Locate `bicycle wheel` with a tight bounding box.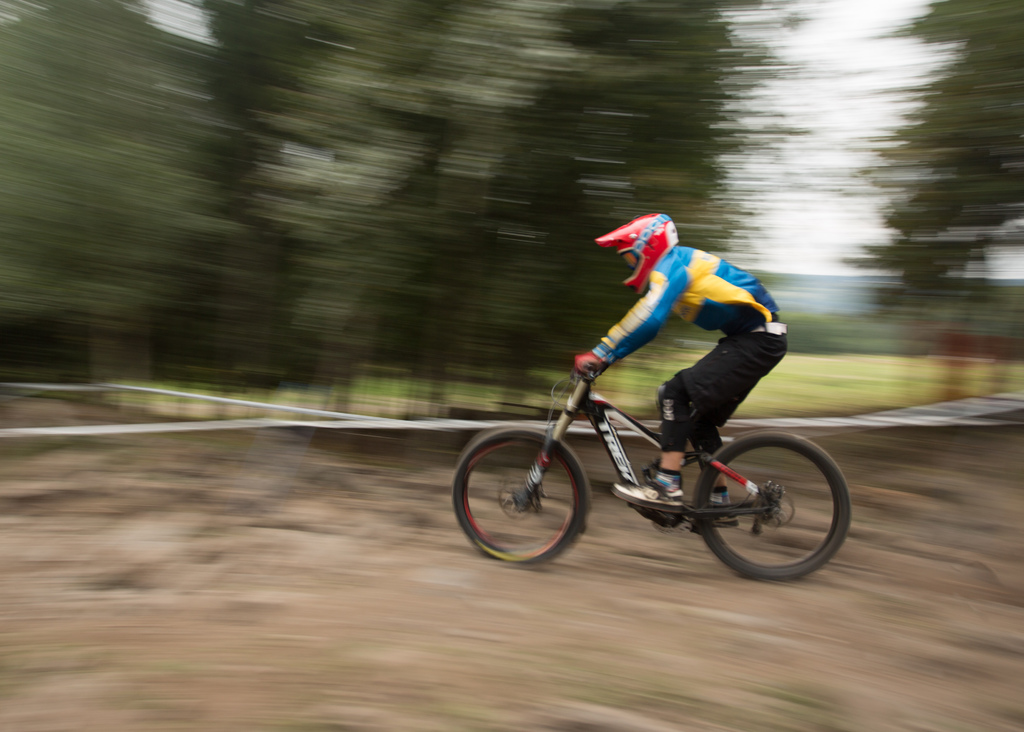
451 425 589 570.
